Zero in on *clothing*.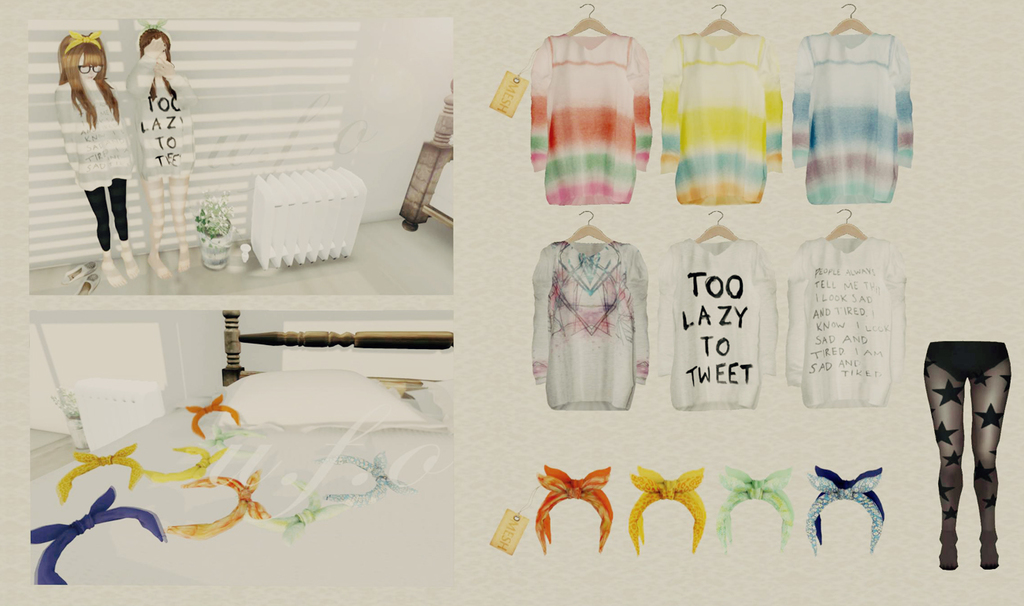
Zeroed in: <region>122, 61, 195, 177</region>.
